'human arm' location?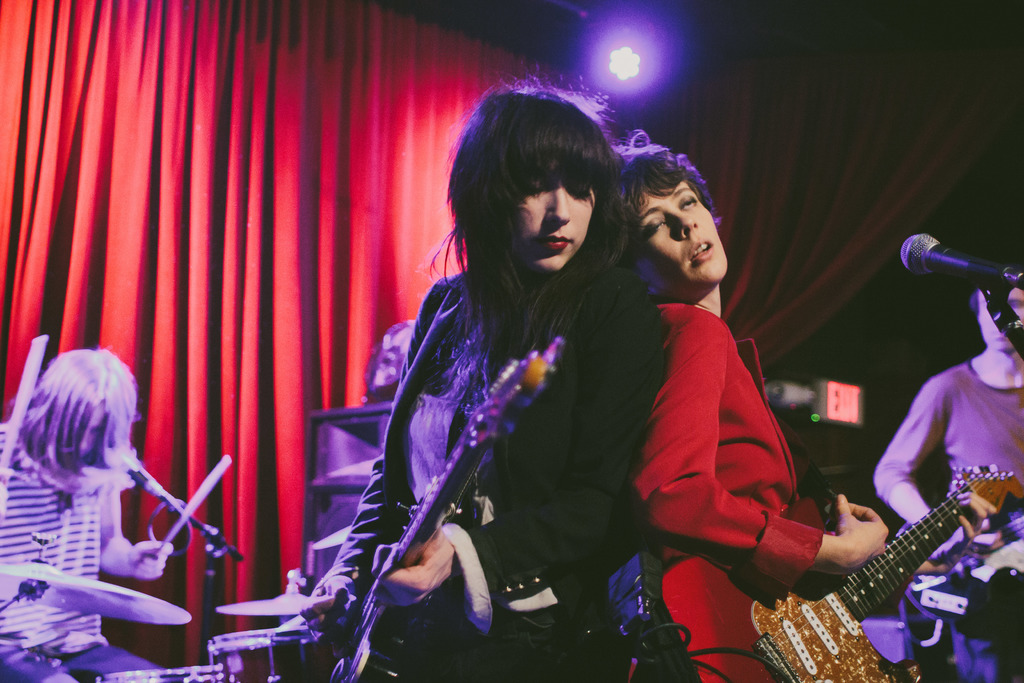
x1=657 y1=343 x2=808 y2=586
